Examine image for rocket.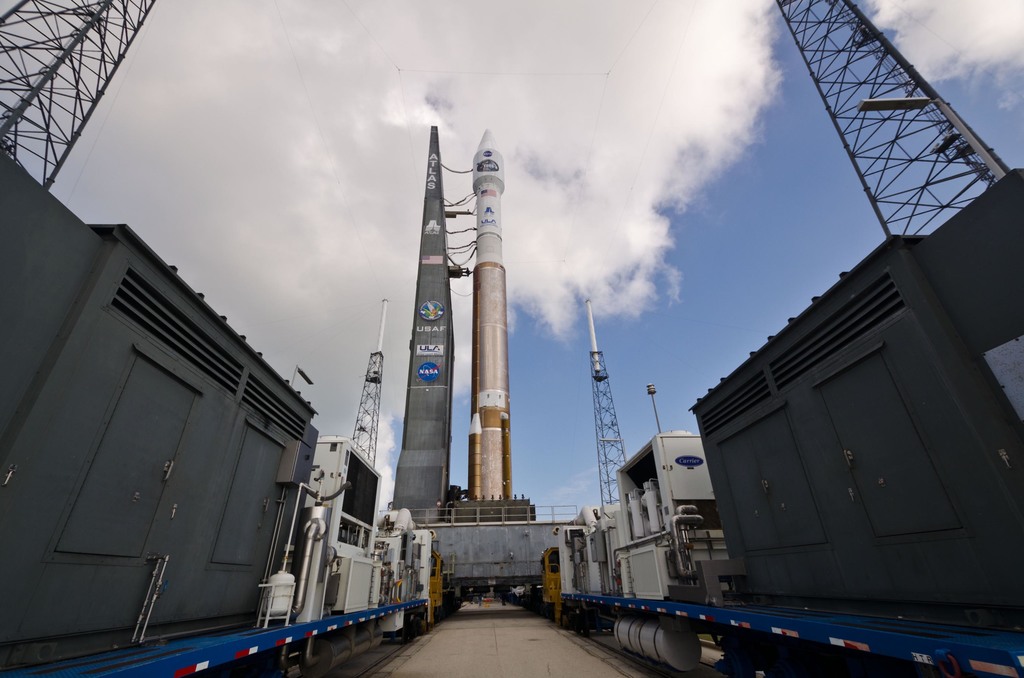
Examination result: [352,119,559,574].
